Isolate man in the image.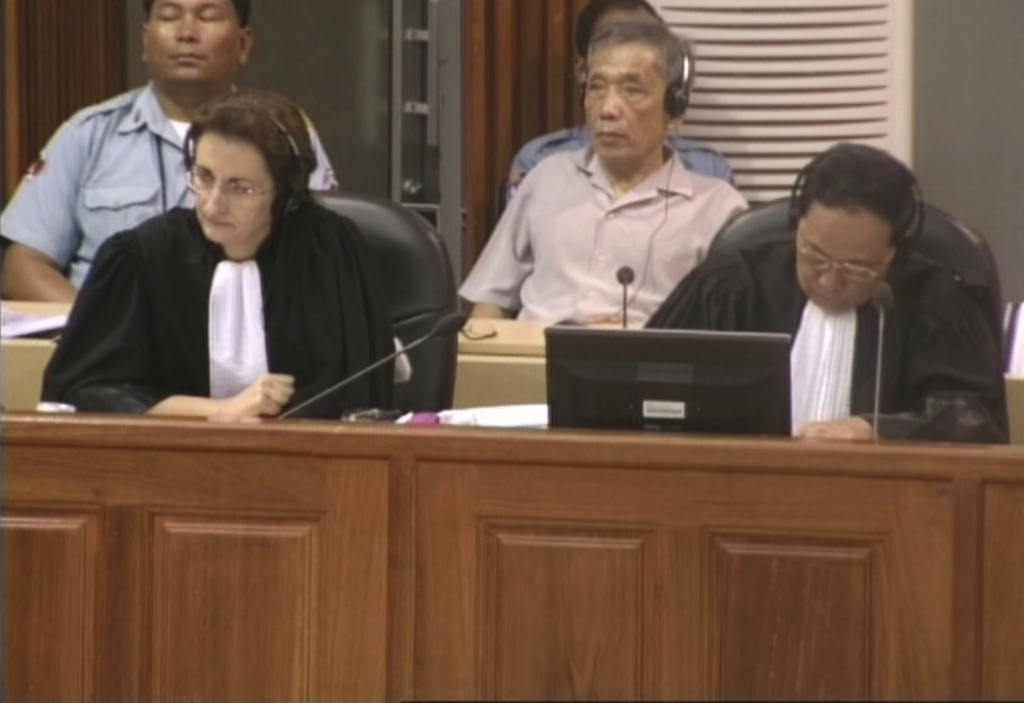
Isolated region: rect(452, 4, 748, 328).
